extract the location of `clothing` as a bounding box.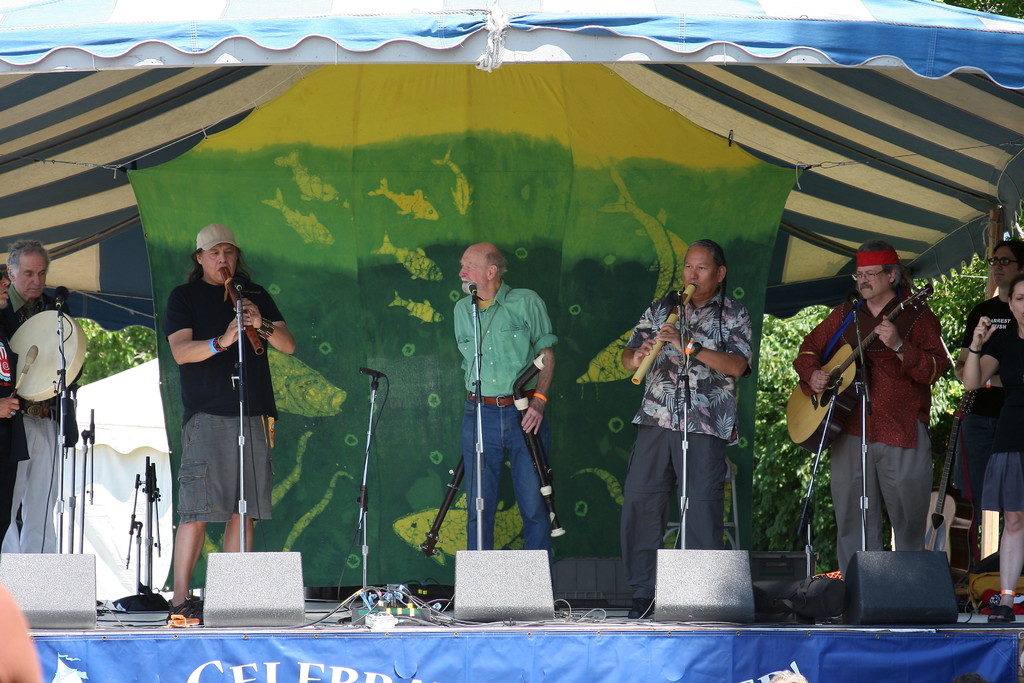
960 293 1014 507.
